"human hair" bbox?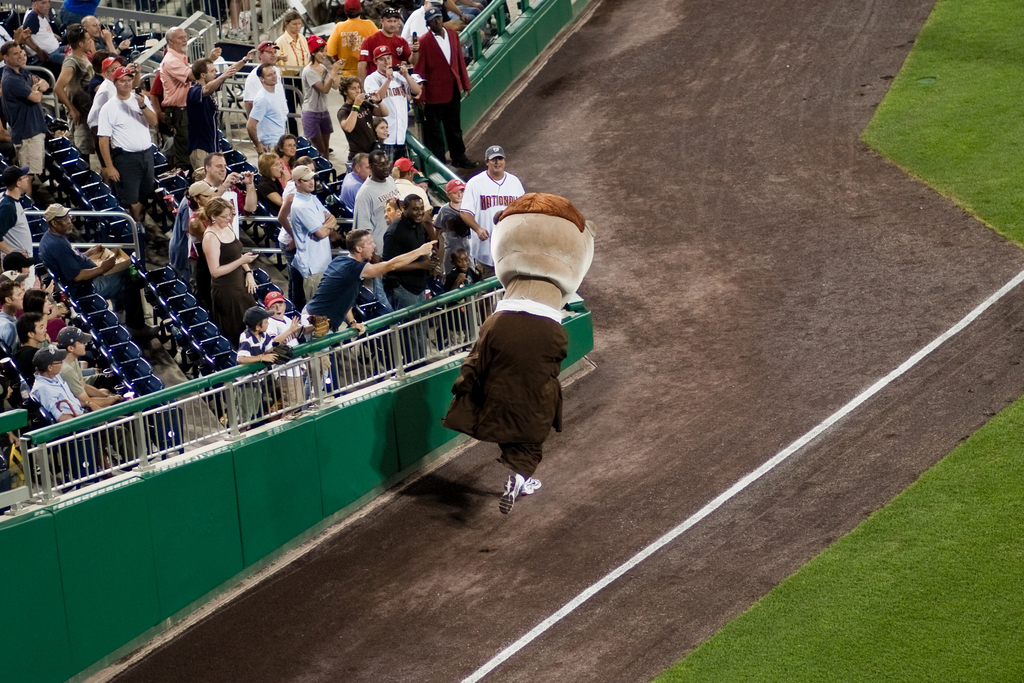
locate(310, 44, 328, 65)
